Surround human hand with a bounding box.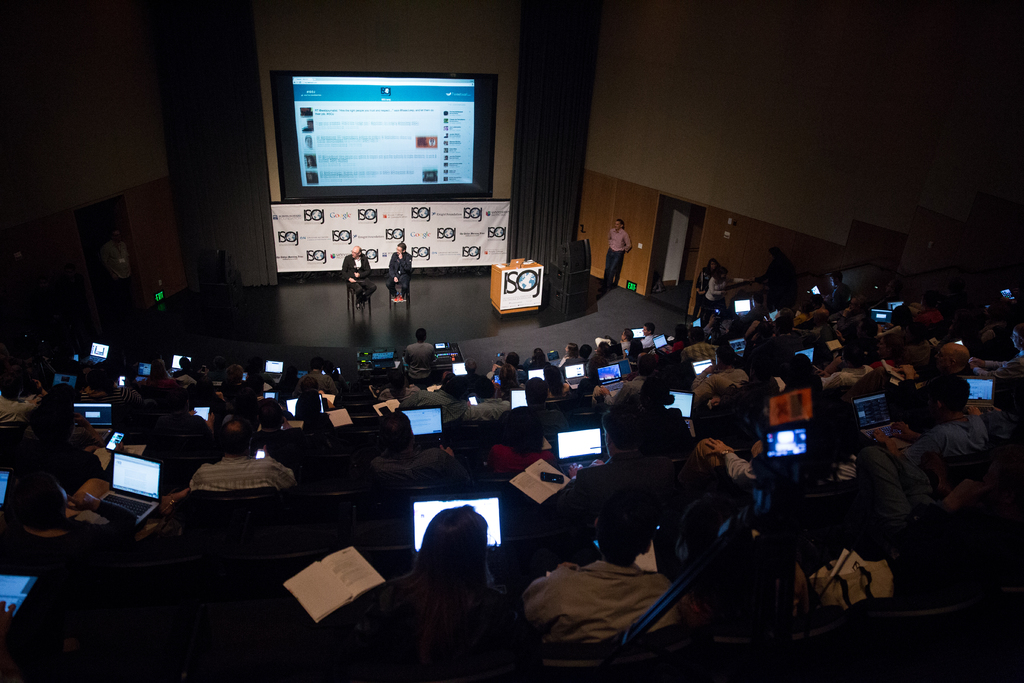
[612, 245, 621, 255].
